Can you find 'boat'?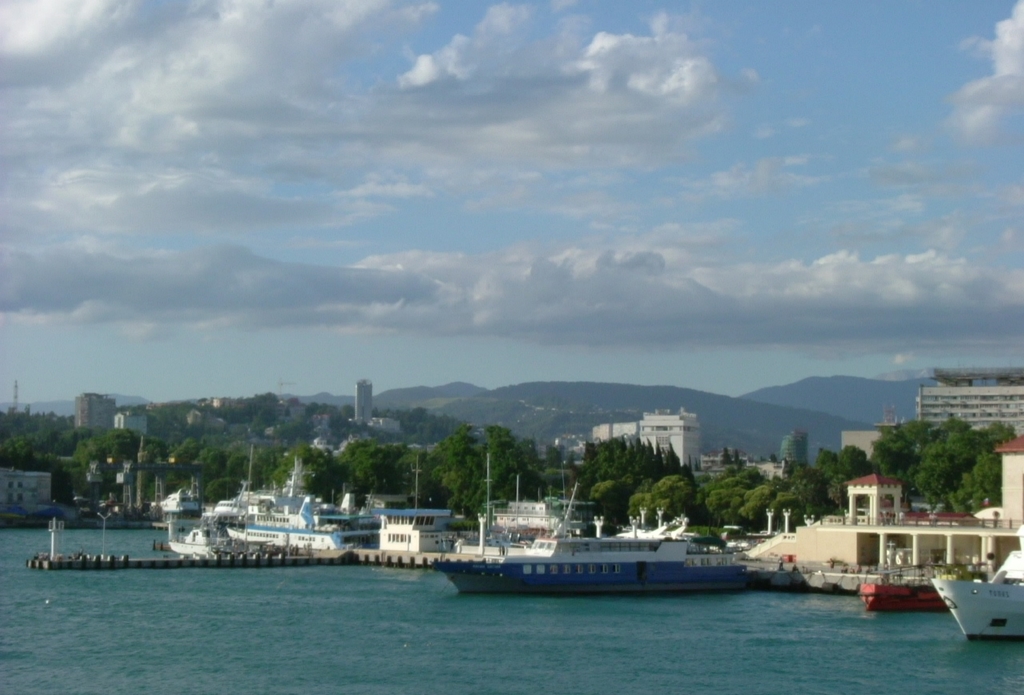
Yes, bounding box: {"x1": 168, "y1": 529, "x2": 226, "y2": 553}.
